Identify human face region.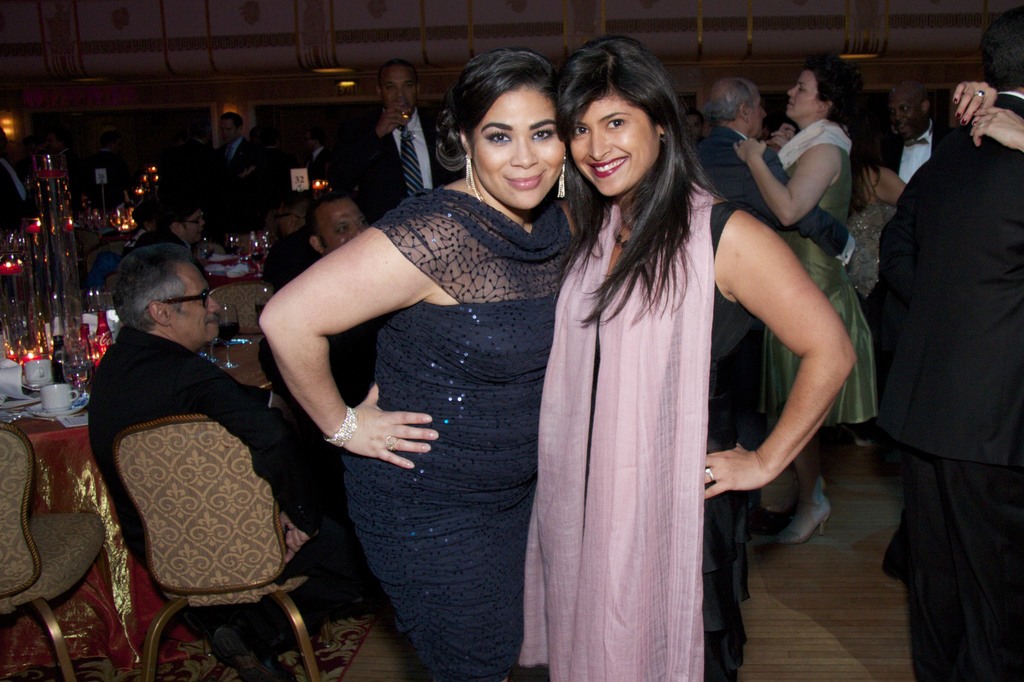
Region: <box>315,199,362,246</box>.
